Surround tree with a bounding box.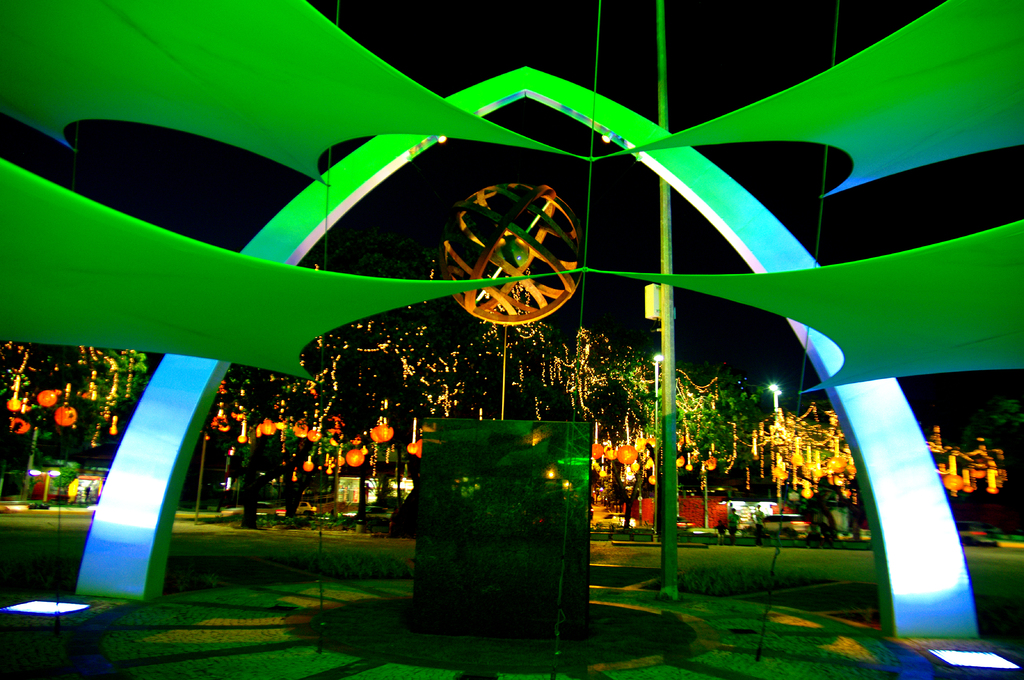
locate(644, 358, 771, 475).
